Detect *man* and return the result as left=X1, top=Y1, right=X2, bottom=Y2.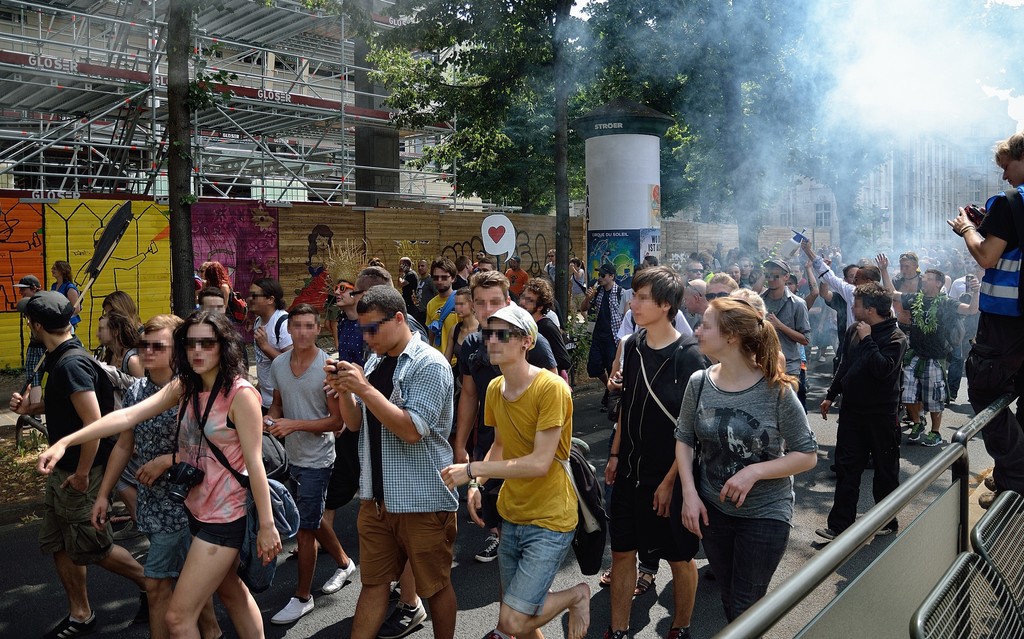
left=731, top=264, right=737, bottom=283.
